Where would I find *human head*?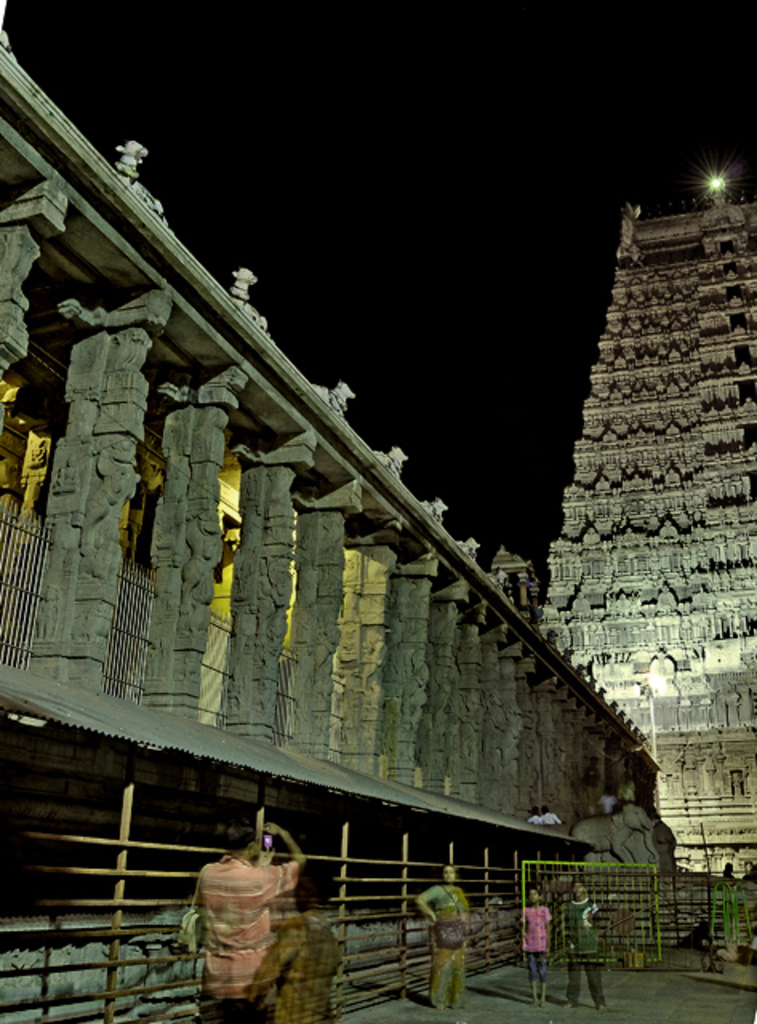
At box=[213, 826, 264, 861].
